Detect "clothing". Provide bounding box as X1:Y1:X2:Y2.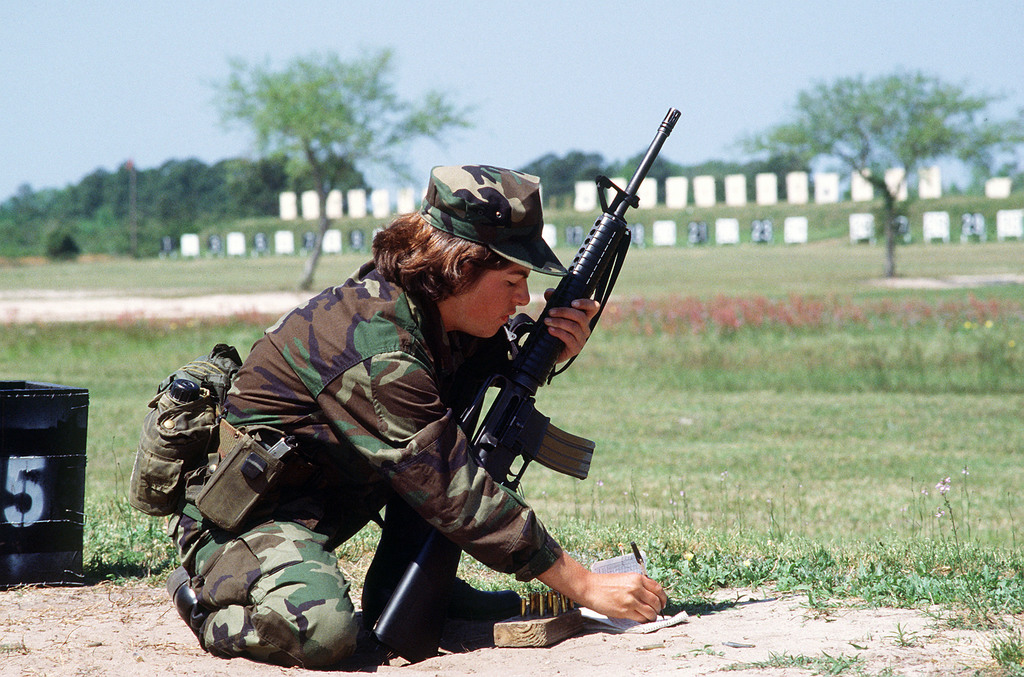
170:261:553:676.
